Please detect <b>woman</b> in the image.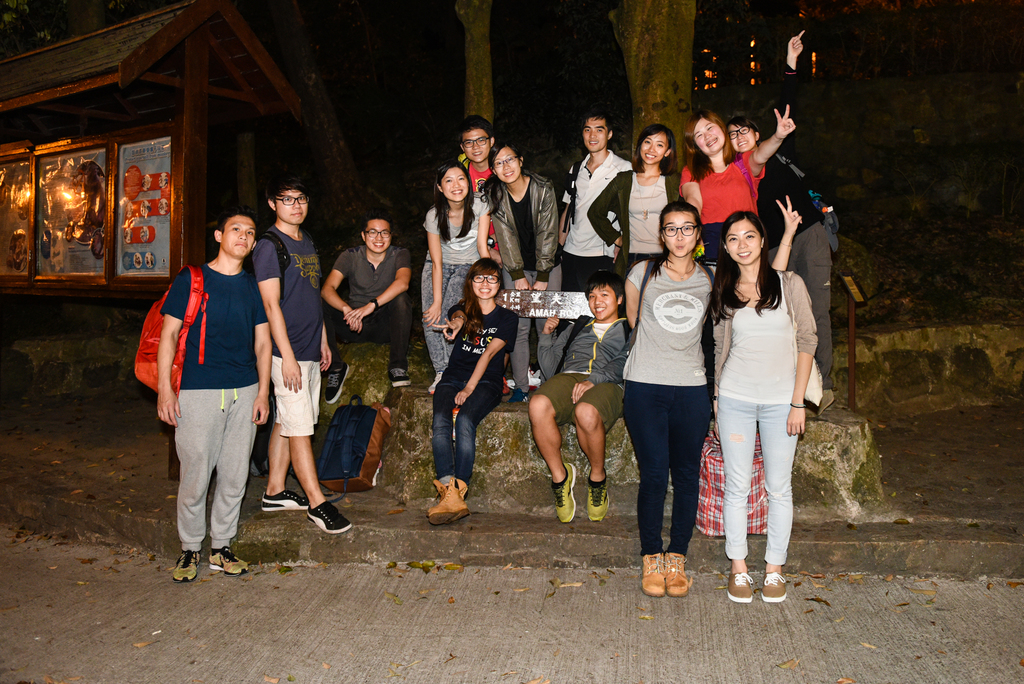
x1=675 y1=112 x2=794 y2=237.
